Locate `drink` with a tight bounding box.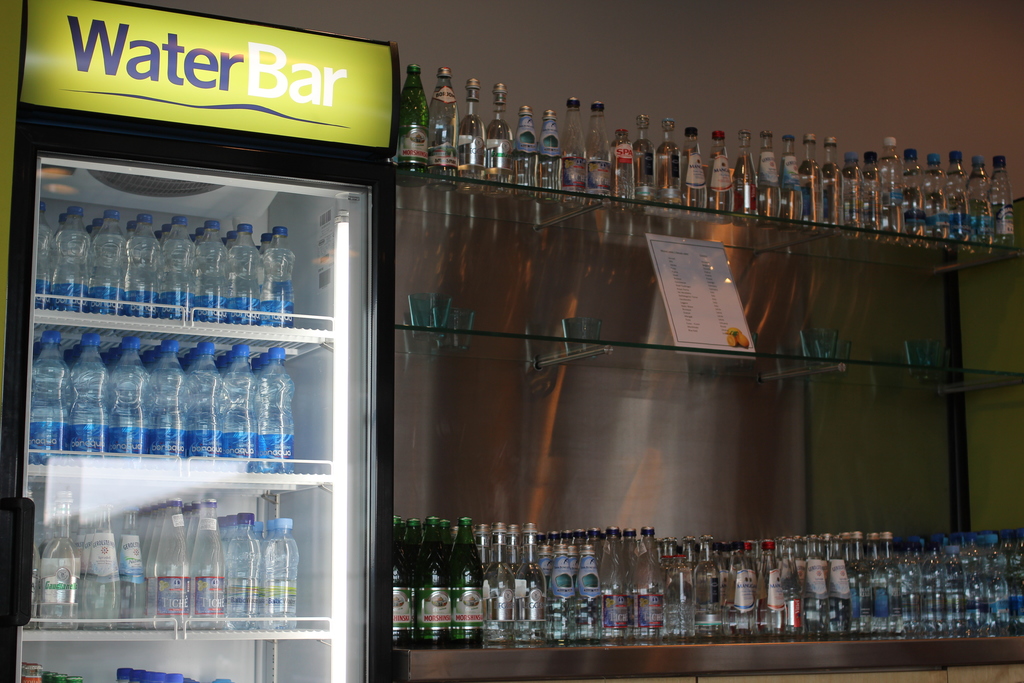
[904, 172, 924, 244].
